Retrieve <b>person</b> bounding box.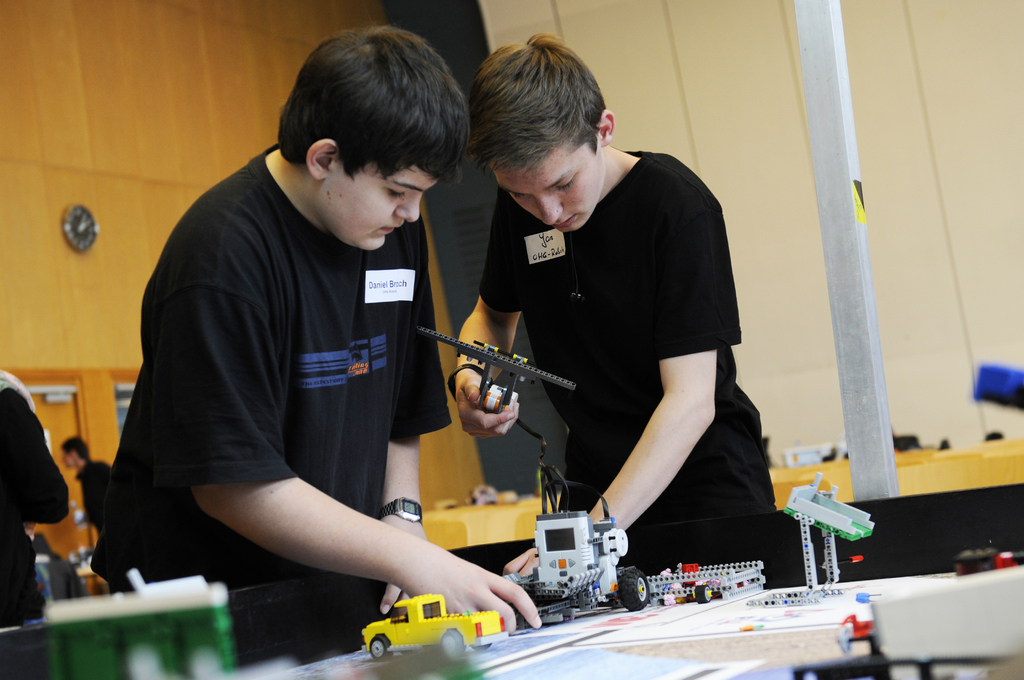
Bounding box: BBox(456, 35, 780, 587).
